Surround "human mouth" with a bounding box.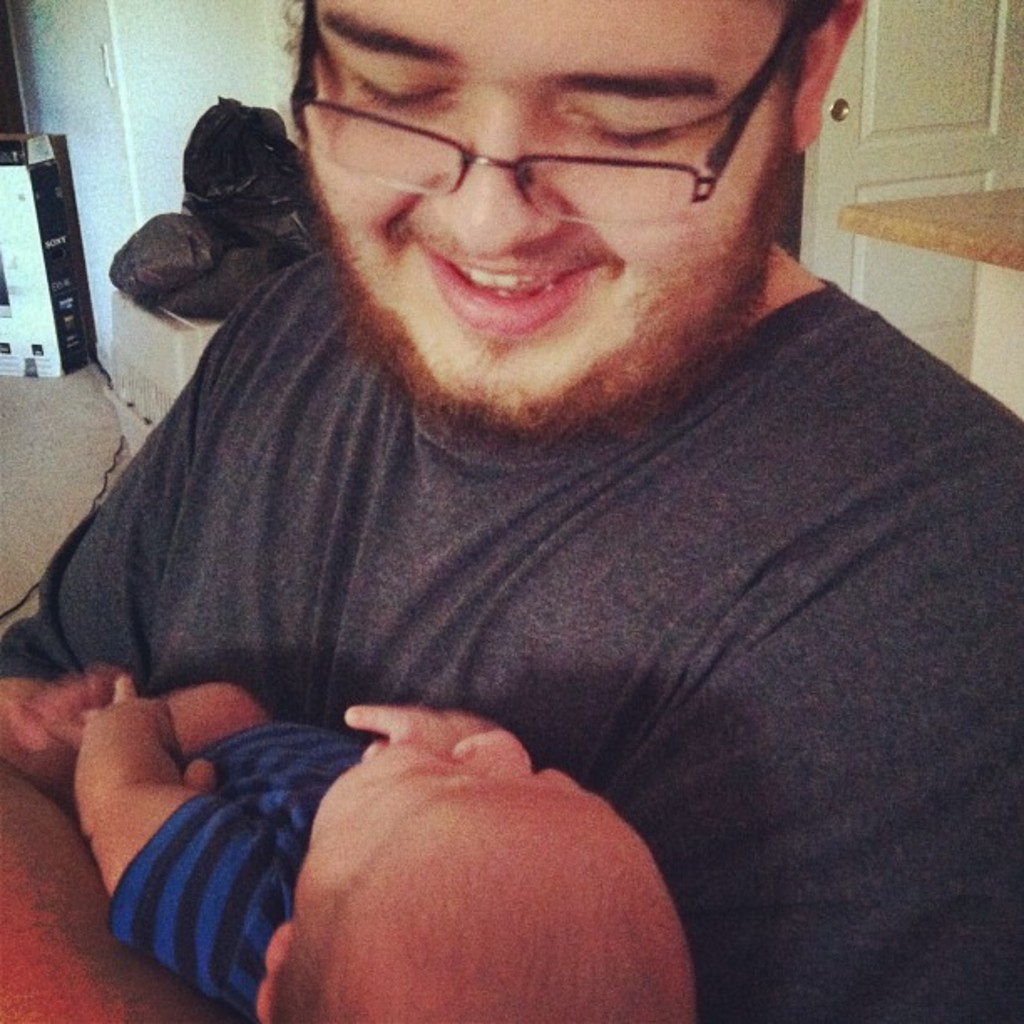
412/226/612/350.
